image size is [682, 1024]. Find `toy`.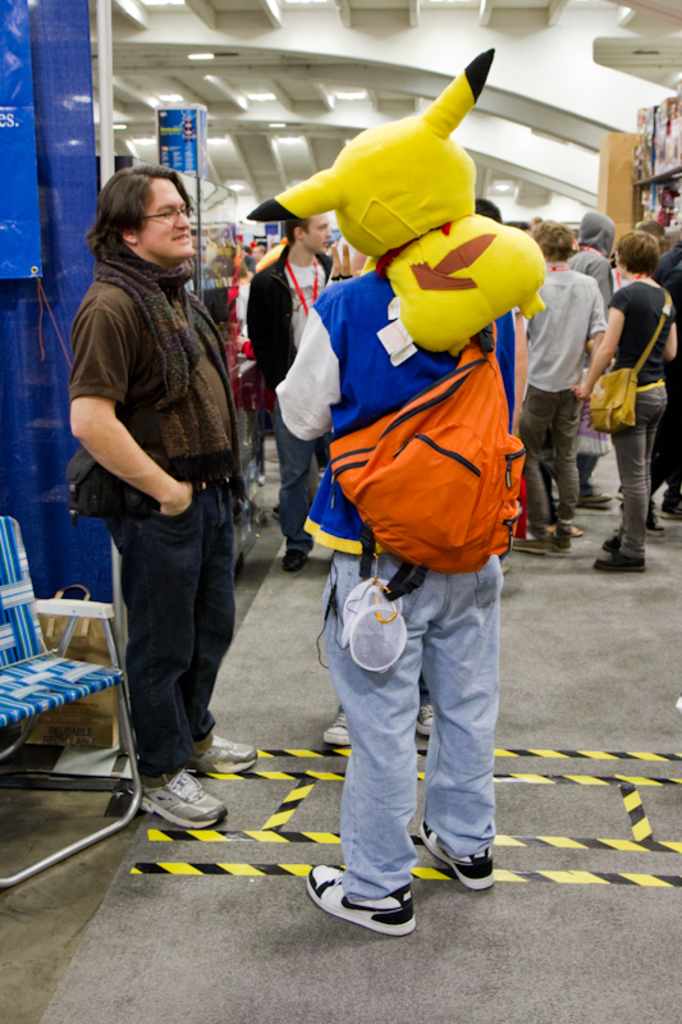
{"left": 229, "top": 27, "right": 553, "bottom": 367}.
